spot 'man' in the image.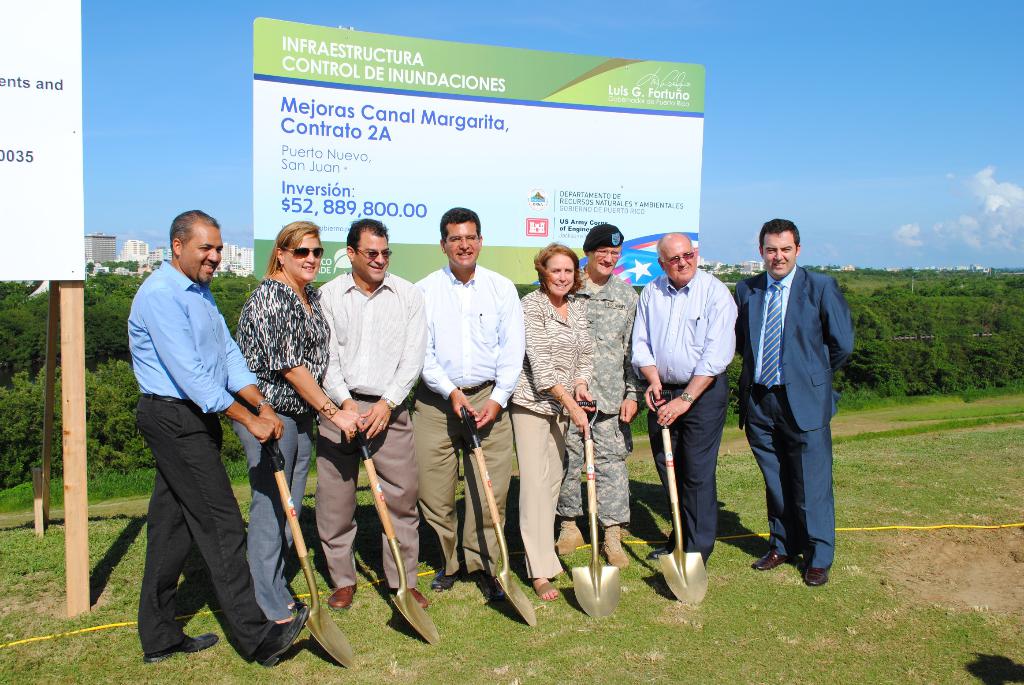
'man' found at Rect(411, 206, 526, 592).
